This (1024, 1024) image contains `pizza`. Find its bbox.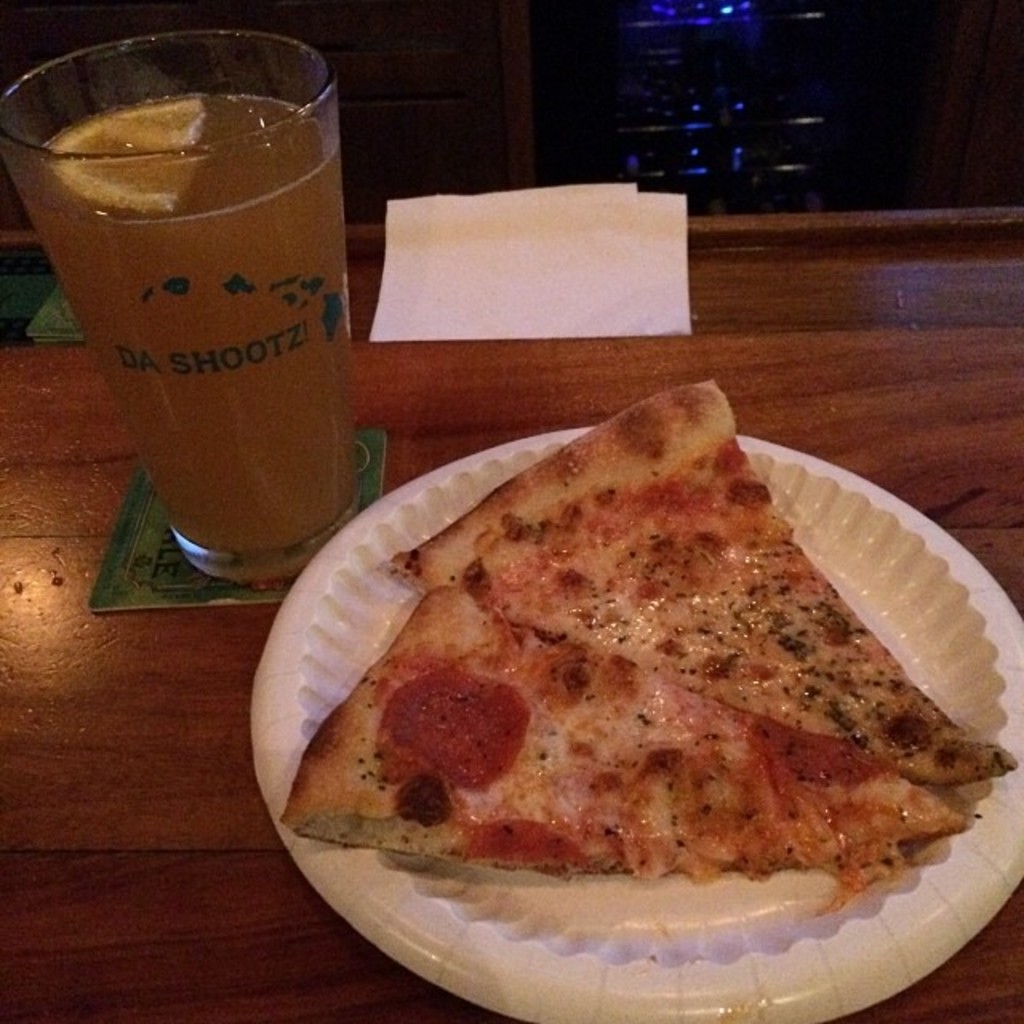
<region>272, 581, 966, 877</region>.
